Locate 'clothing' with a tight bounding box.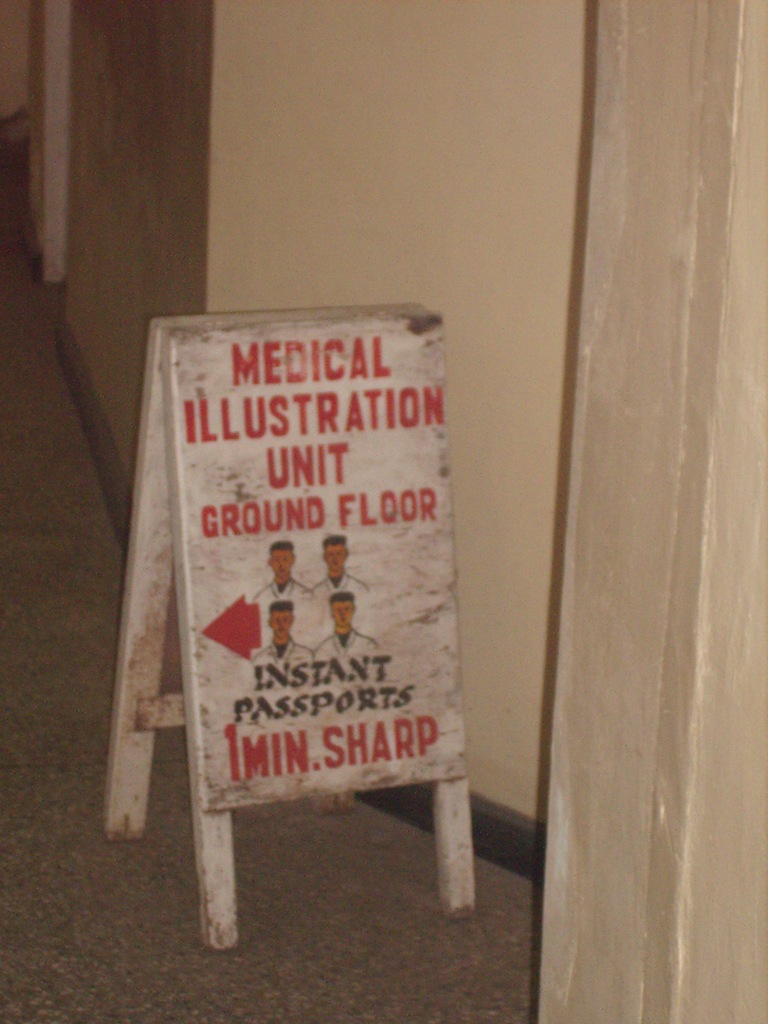
<box>251,584,317,615</box>.
